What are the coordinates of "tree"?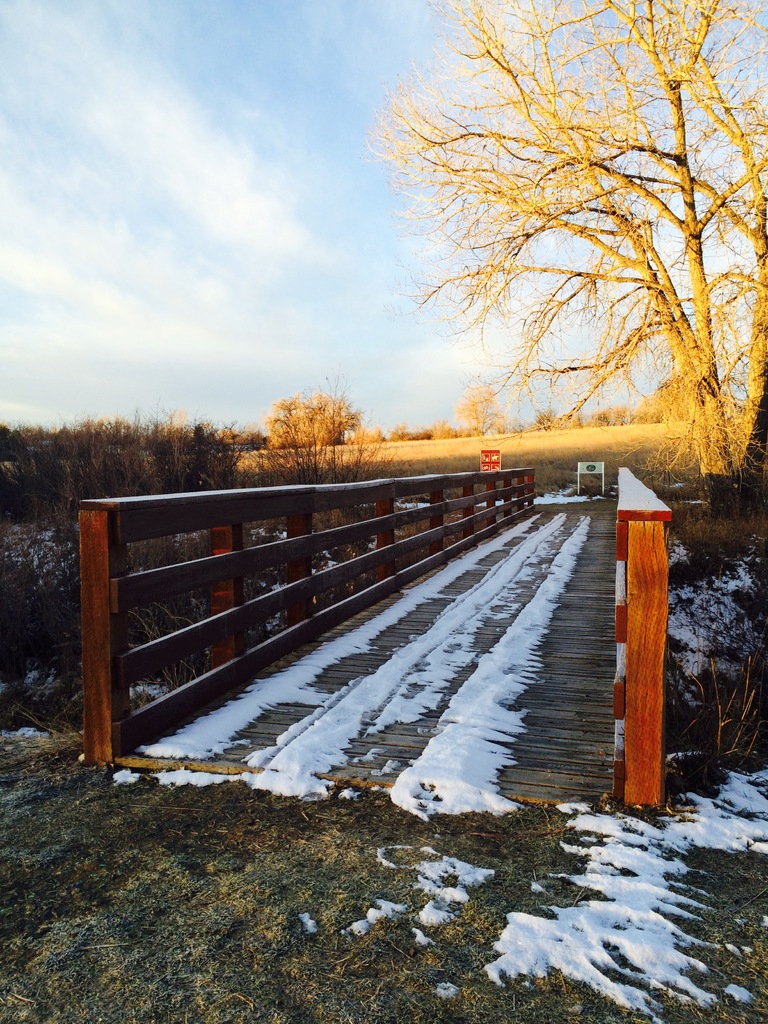
region(346, 0, 767, 507).
